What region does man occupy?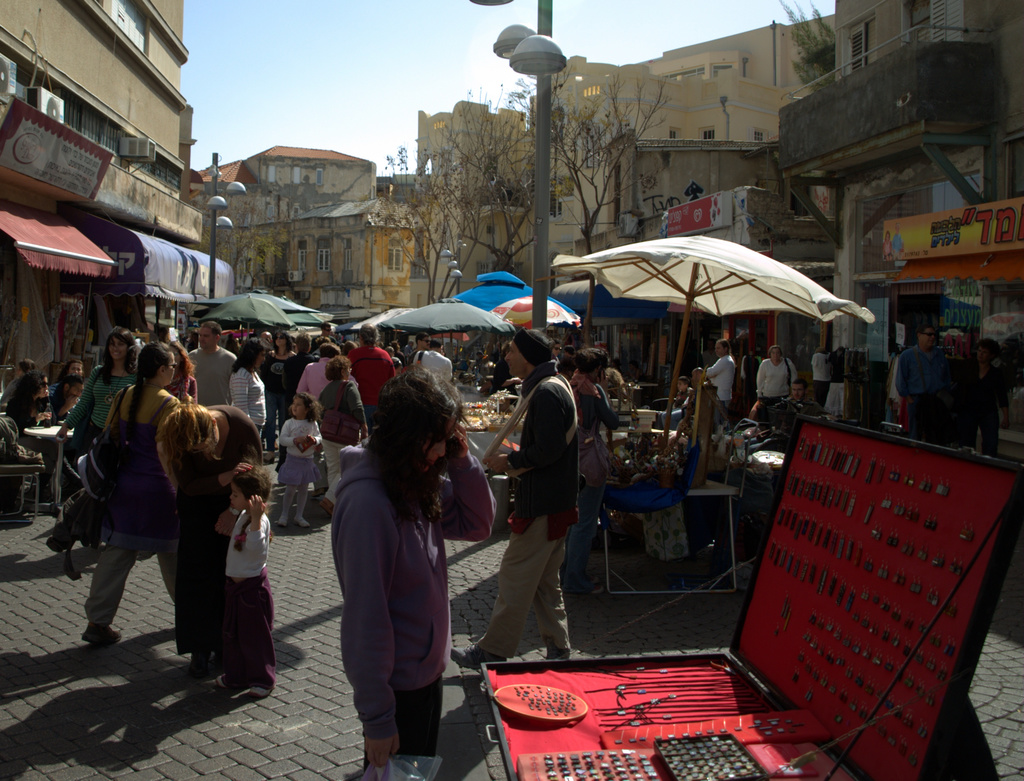
rect(348, 323, 394, 427).
